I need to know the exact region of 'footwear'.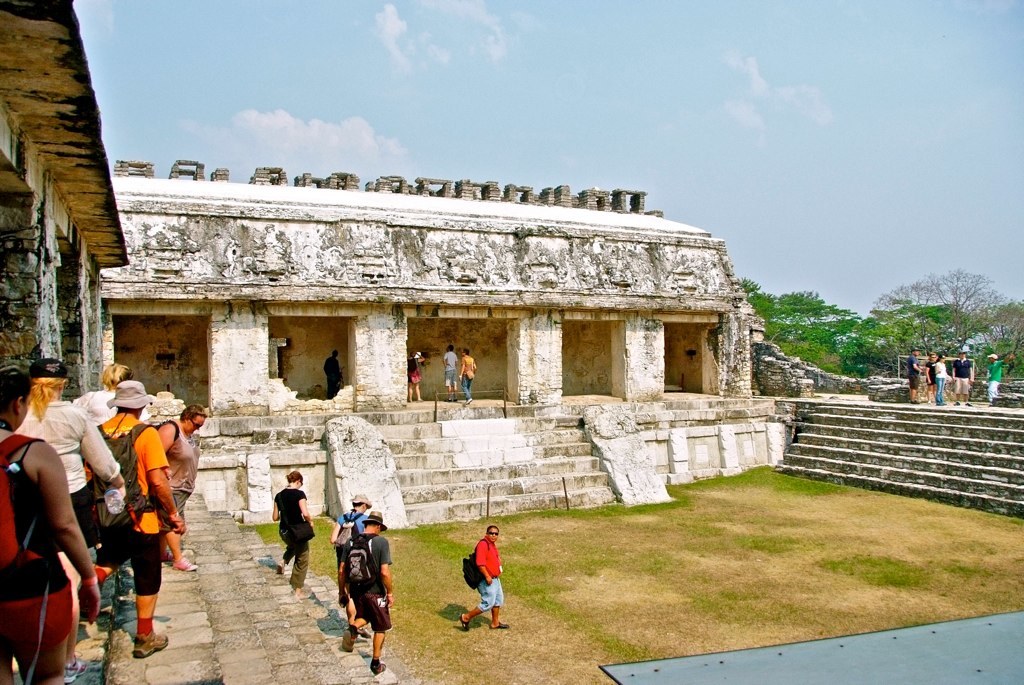
Region: <region>174, 555, 199, 571</region>.
